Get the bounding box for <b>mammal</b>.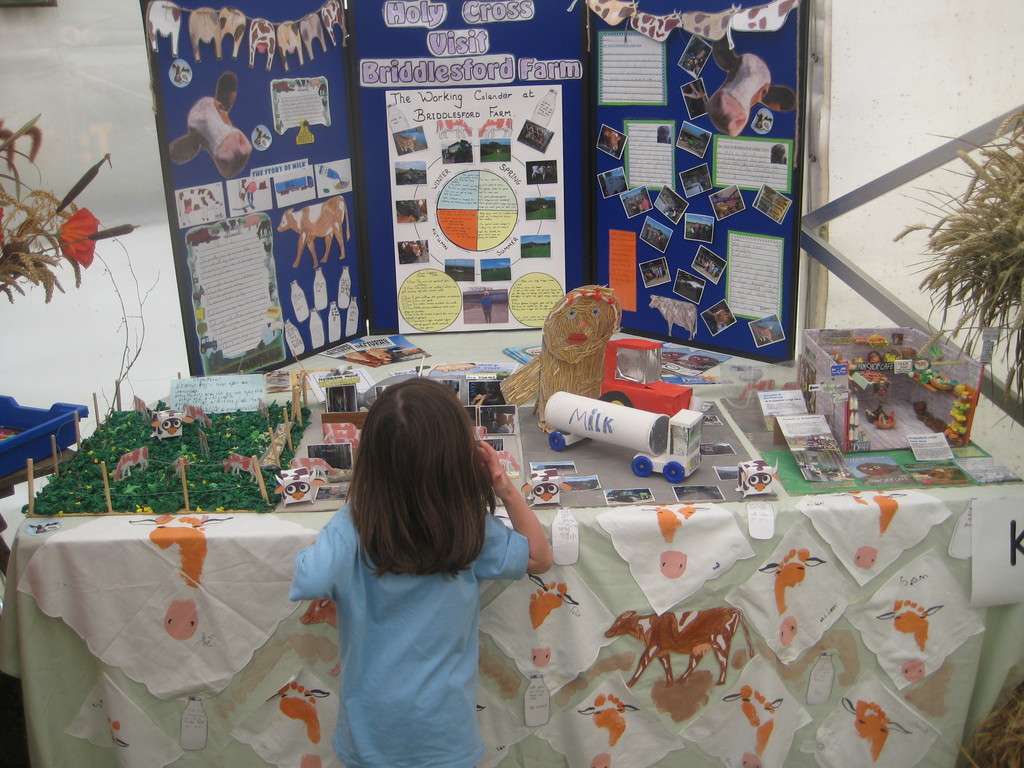
l=714, t=308, r=729, b=328.
